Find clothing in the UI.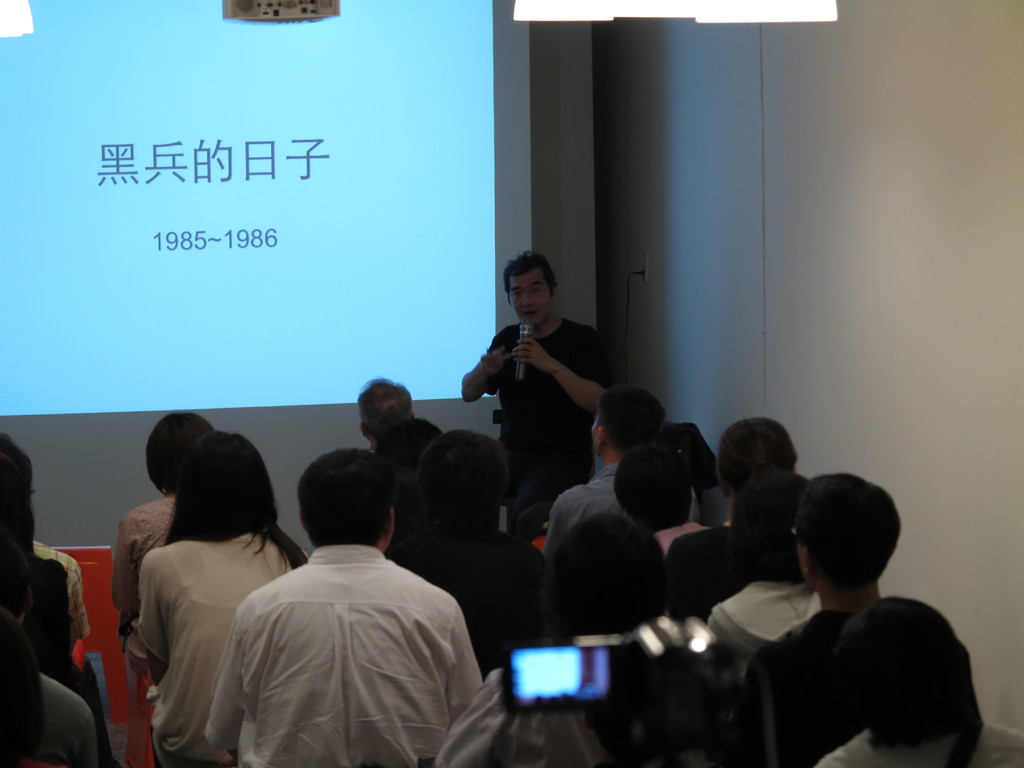
UI element at bbox=(825, 730, 1023, 767).
